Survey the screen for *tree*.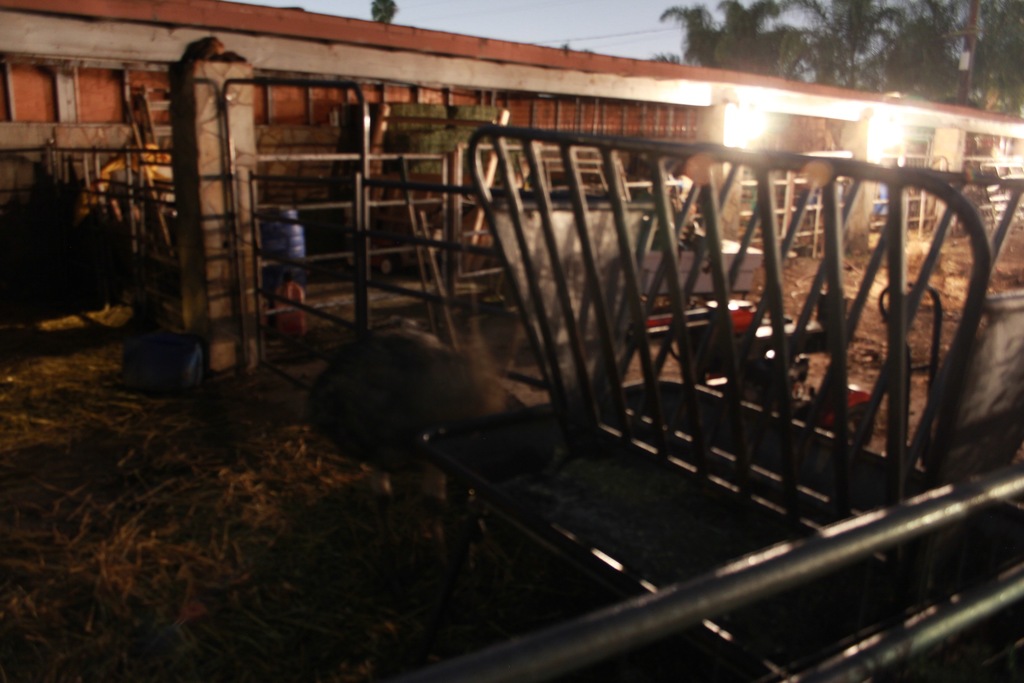
Survey found: <bbox>716, 0, 806, 75</bbox>.
